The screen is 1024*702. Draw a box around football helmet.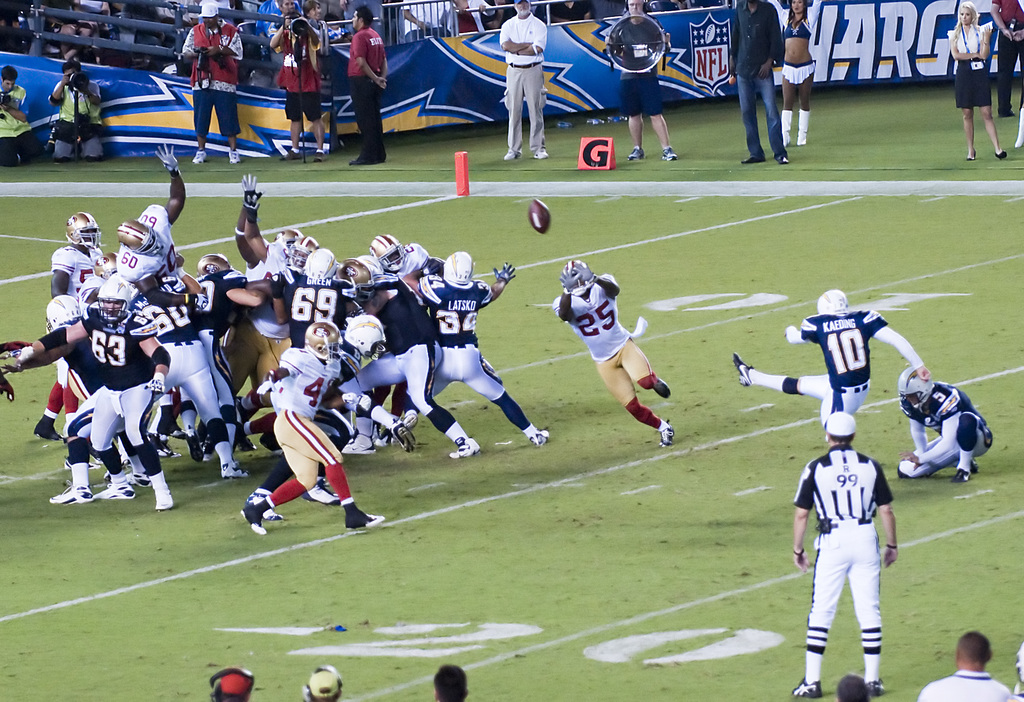
detection(96, 279, 140, 322).
